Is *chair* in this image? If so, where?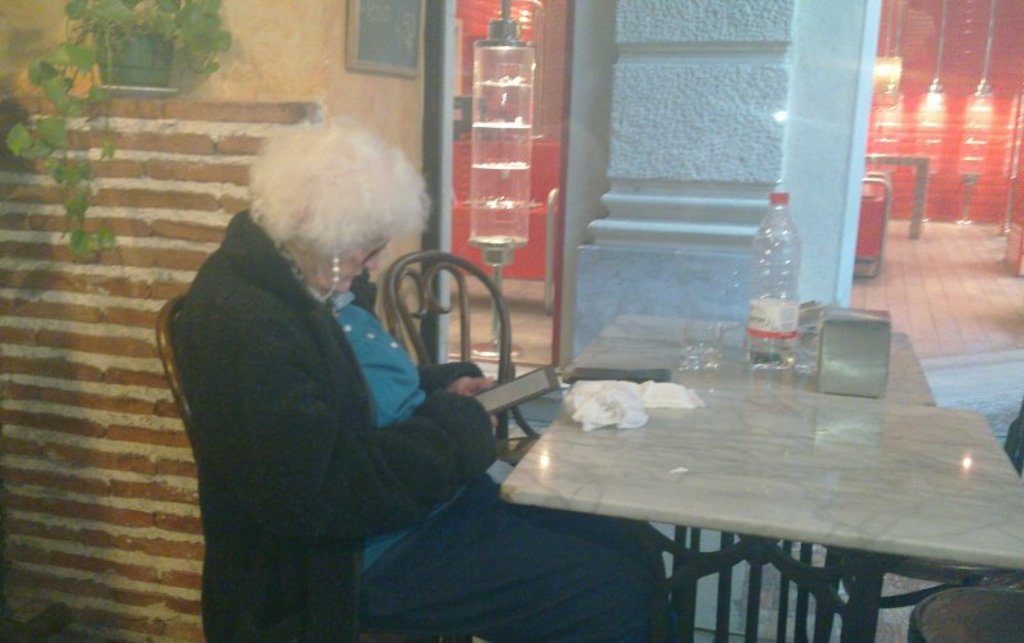
Yes, at crop(383, 243, 541, 465).
